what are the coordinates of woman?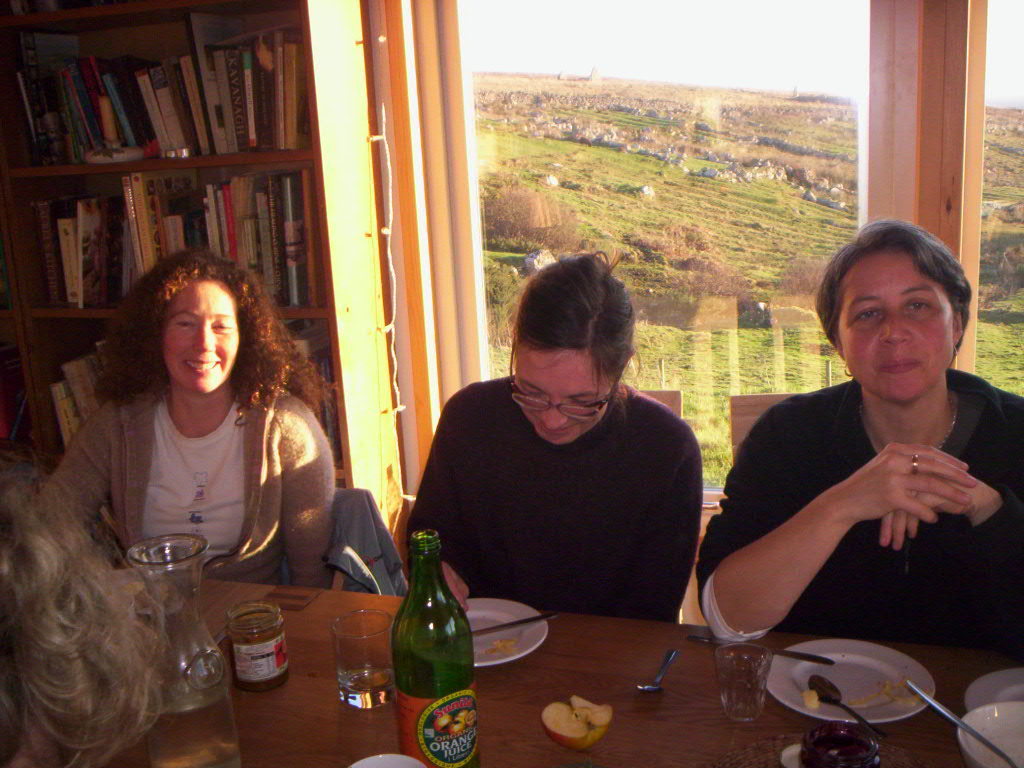
0:445:163:767.
